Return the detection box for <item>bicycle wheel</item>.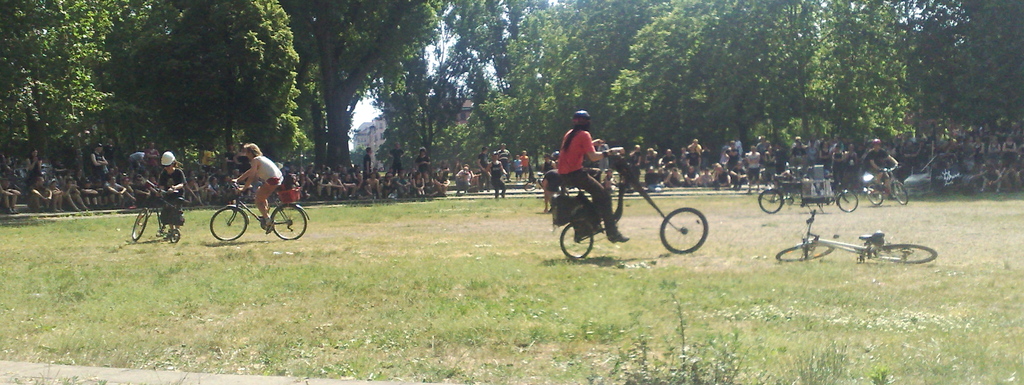
crop(205, 207, 253, 250).
